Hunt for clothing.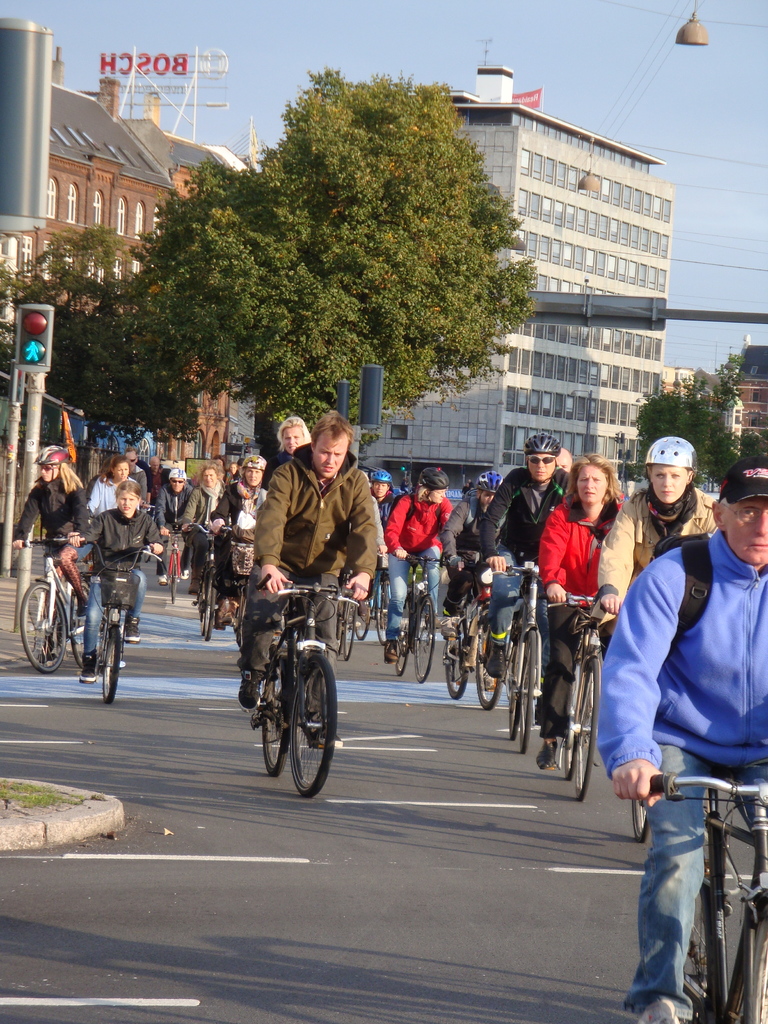
Hunted down at 609, 481, 761, 994.
